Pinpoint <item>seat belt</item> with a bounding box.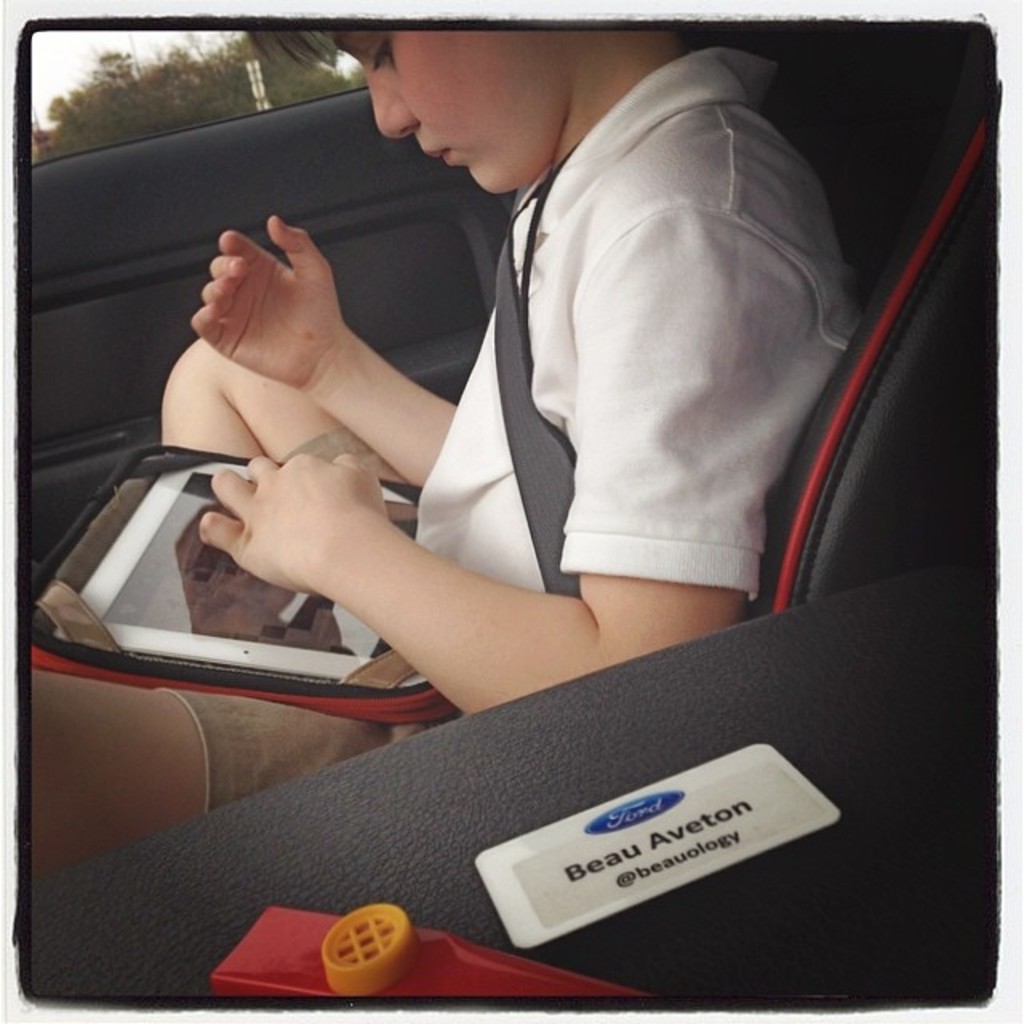
select_region(483, 219, 581, 598).
